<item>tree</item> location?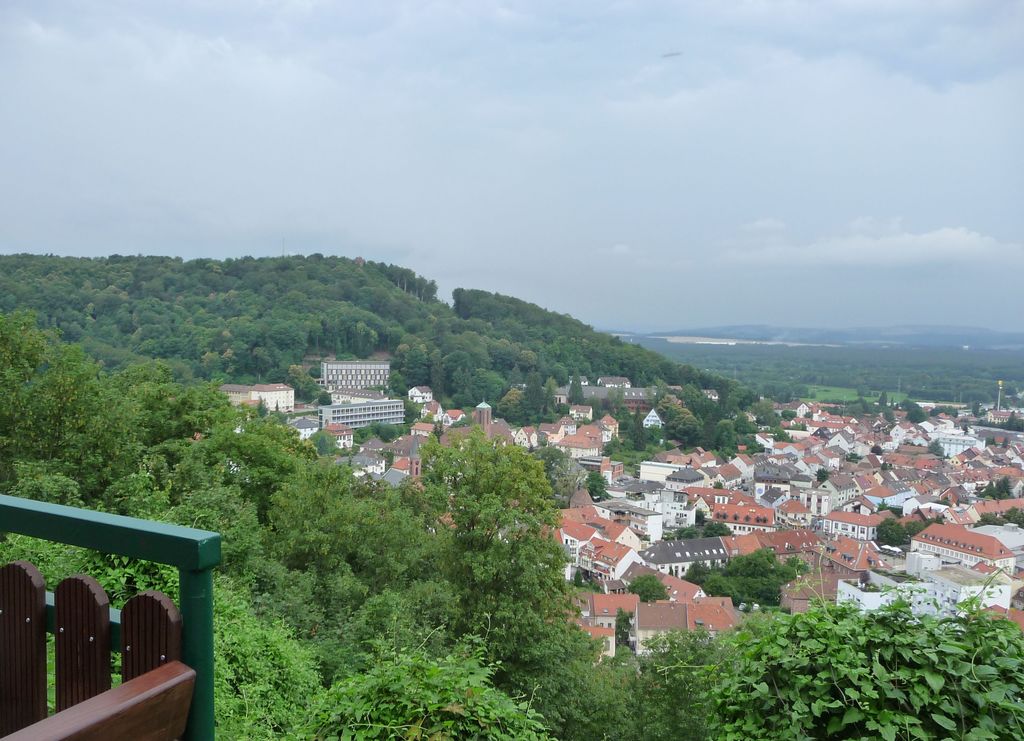
region(658, 519, 742, 543)
